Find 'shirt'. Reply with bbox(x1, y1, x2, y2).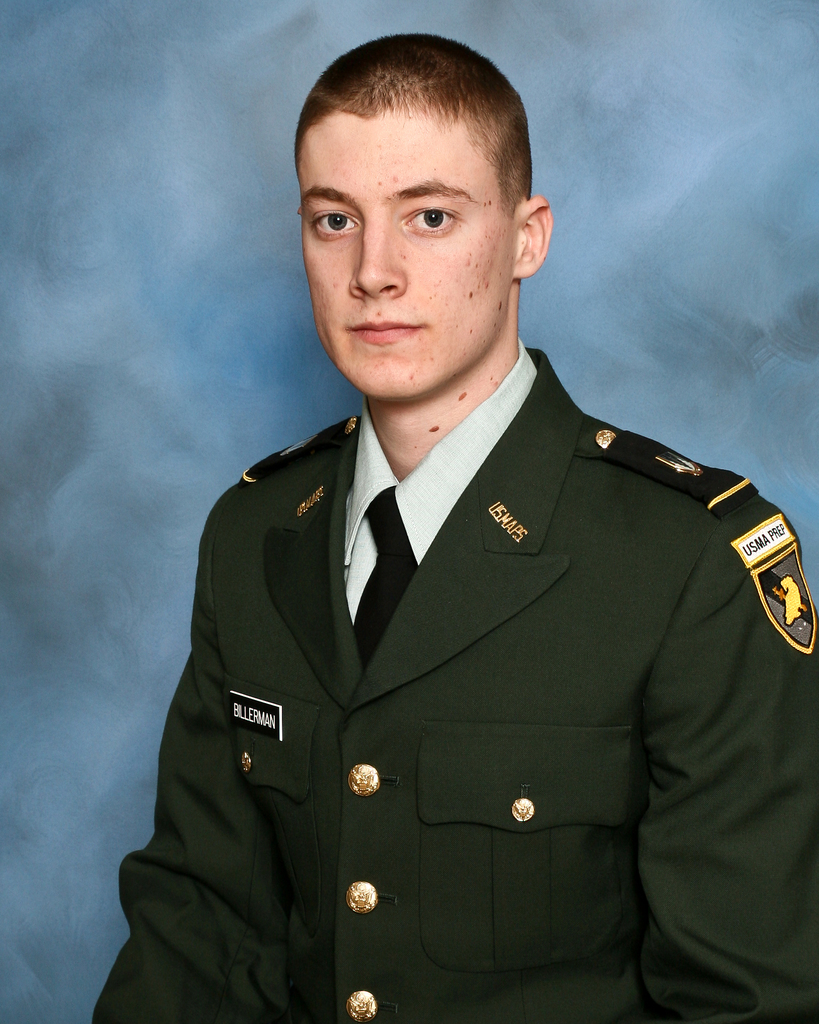
bbox(345, 342, 537, 616).
